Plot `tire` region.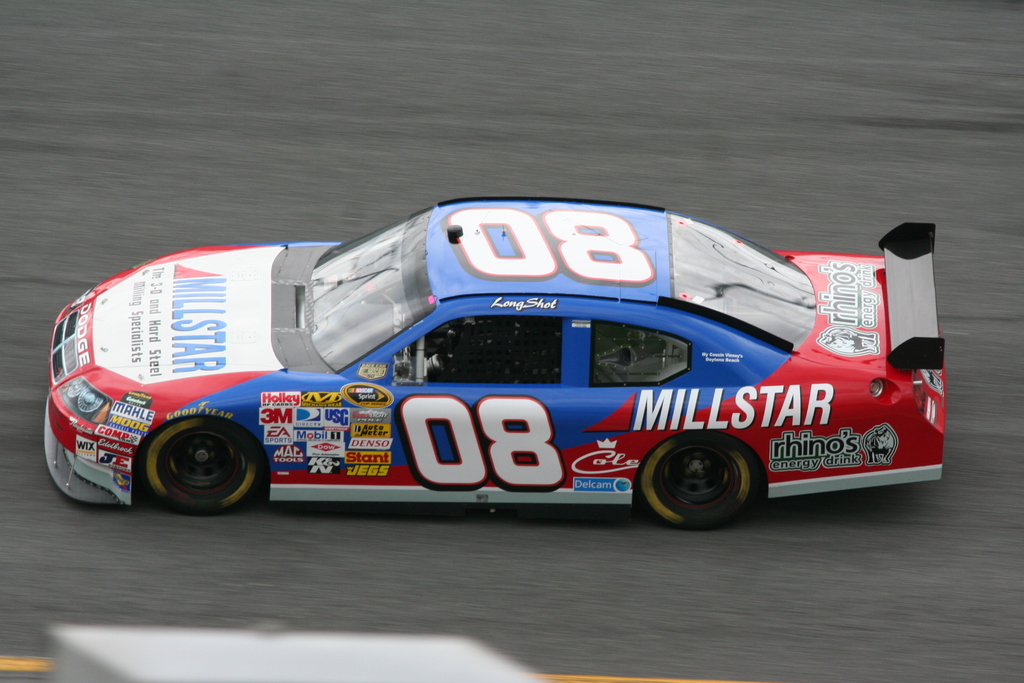
Plotted at Rect(639, 432, 750, 530).
